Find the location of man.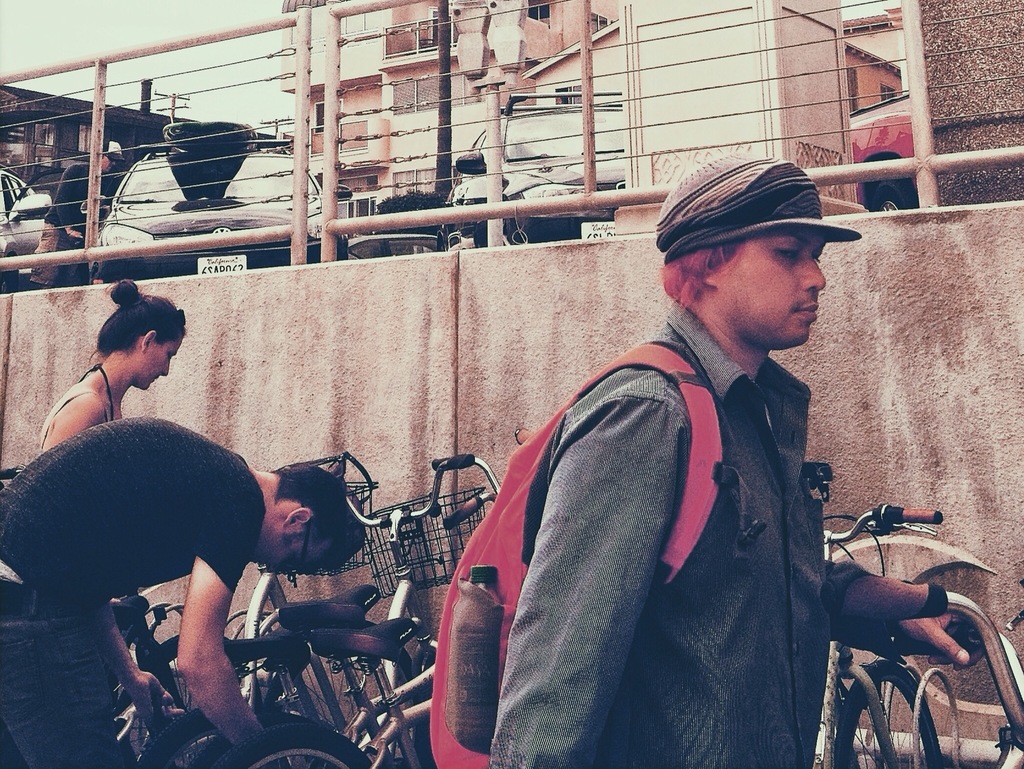
Location: [482,146,984,768].
